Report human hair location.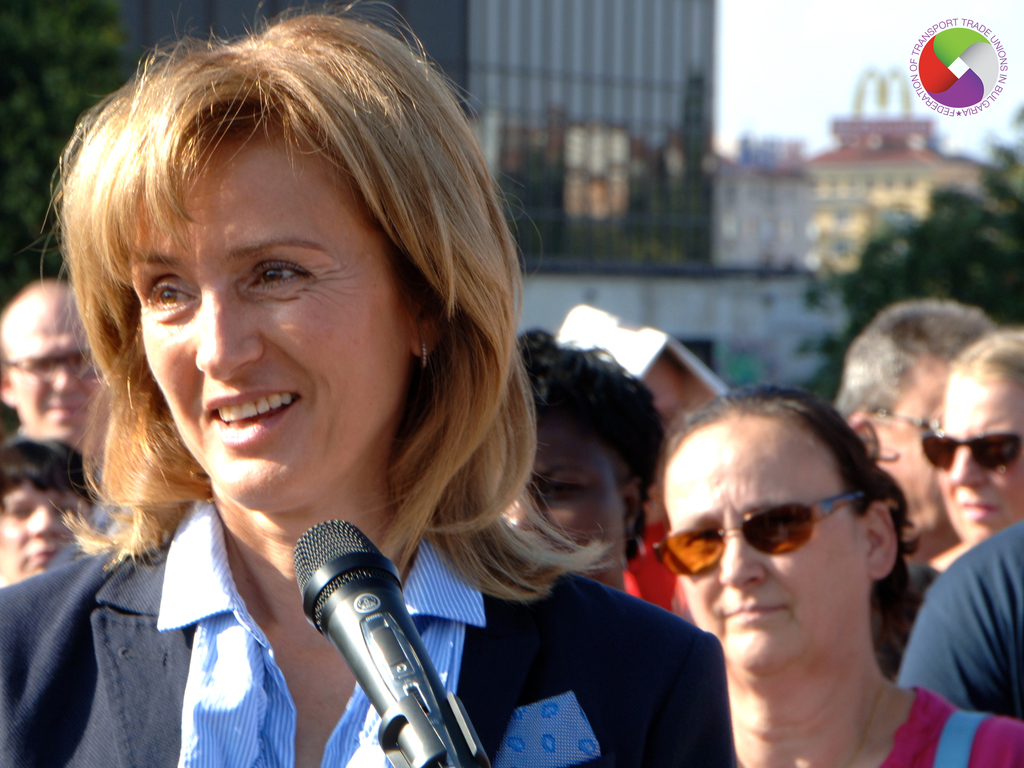
Report: [653,379,920,625].
